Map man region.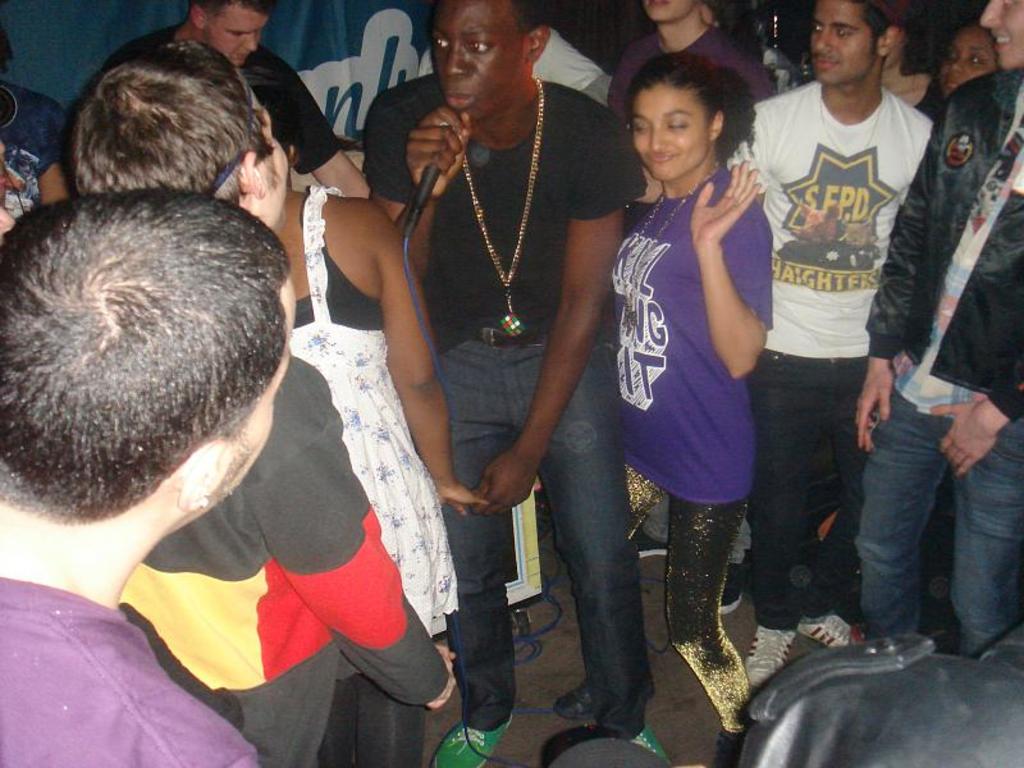
Mapped to box=[0, 182, 293, 767].
